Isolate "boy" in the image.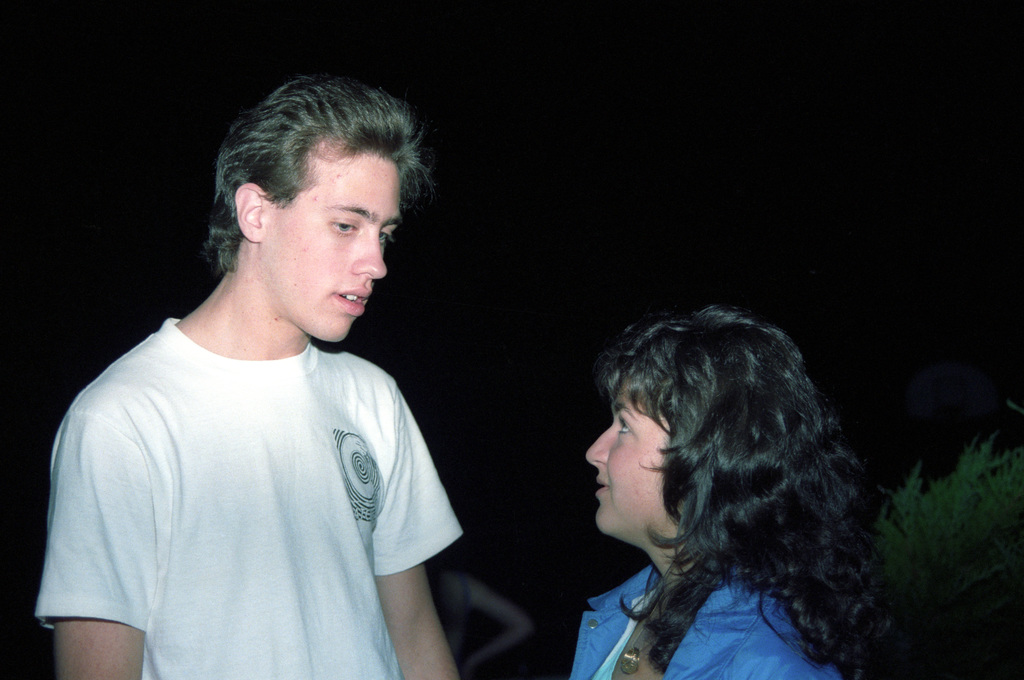
Isolated region: 29, 76, 465, 676.
